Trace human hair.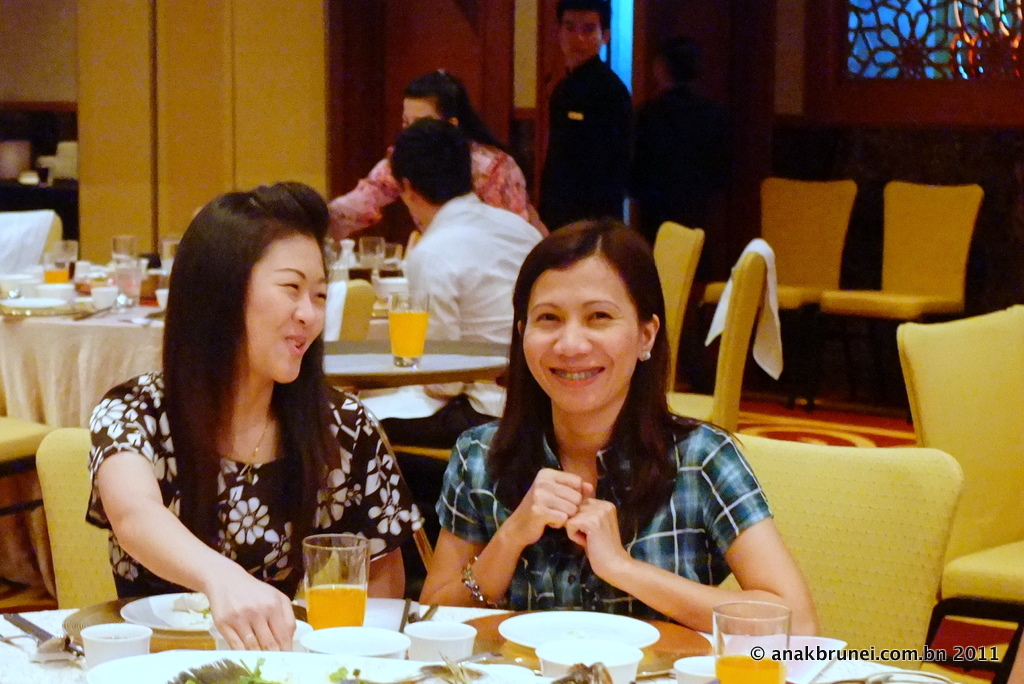
Traced to box=[494, 234, 692, 535].
